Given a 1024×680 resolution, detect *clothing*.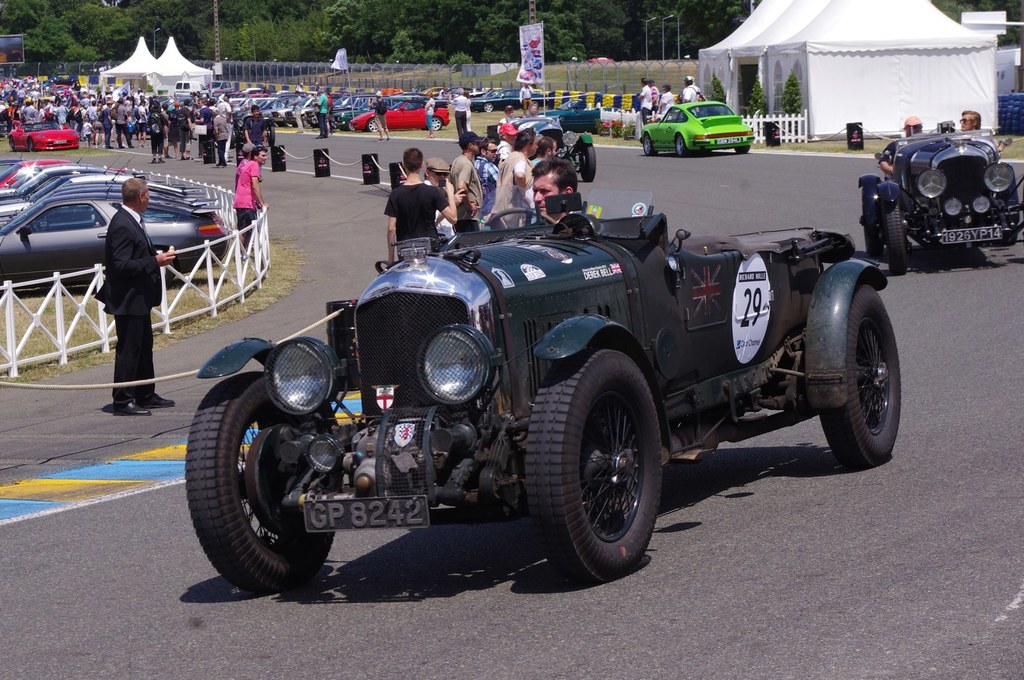
BBox(375, 96, 384, 129).
